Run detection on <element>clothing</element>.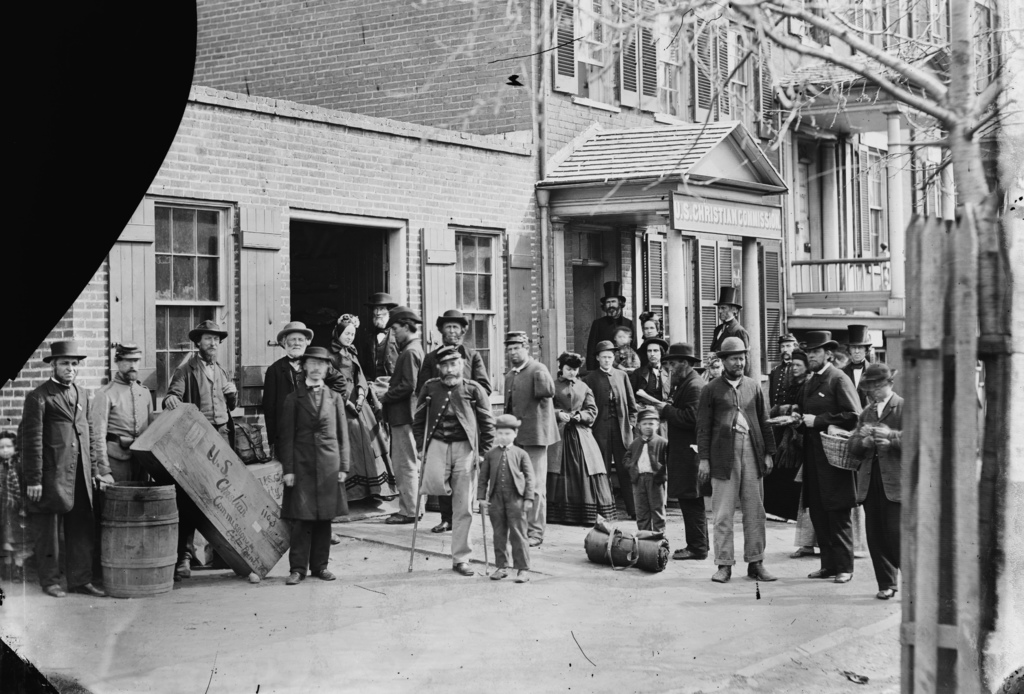
Result: left=18, top=377, right=88, bottom=588.
